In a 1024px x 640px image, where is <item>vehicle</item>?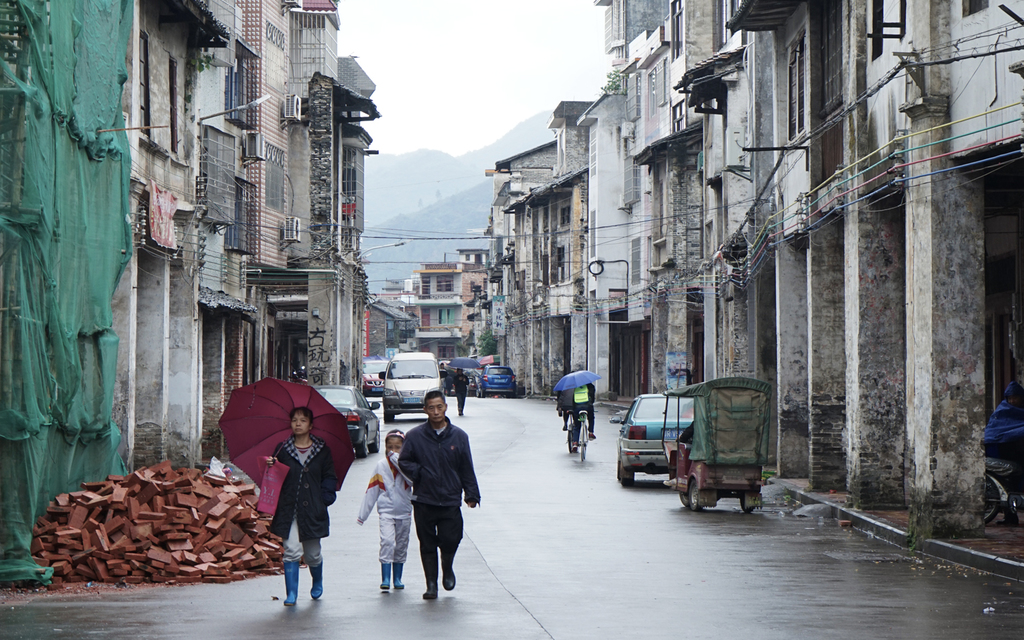
<box>307,381,384,455</box>.
